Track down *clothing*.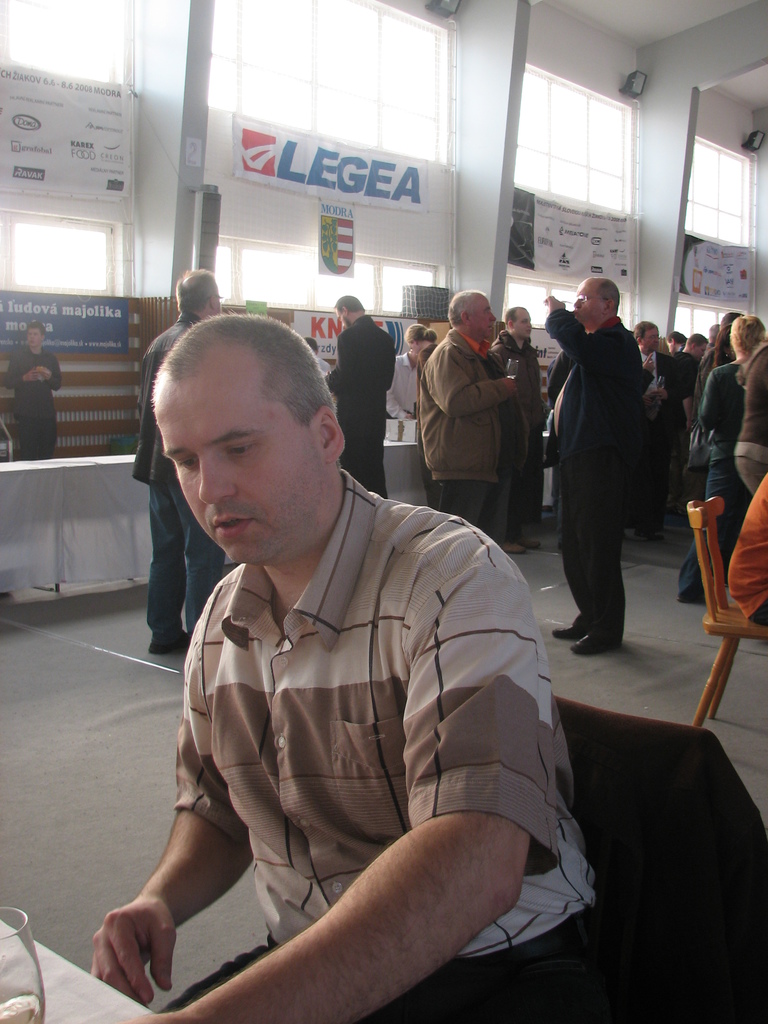
Tracked to (425,332,506,524).
